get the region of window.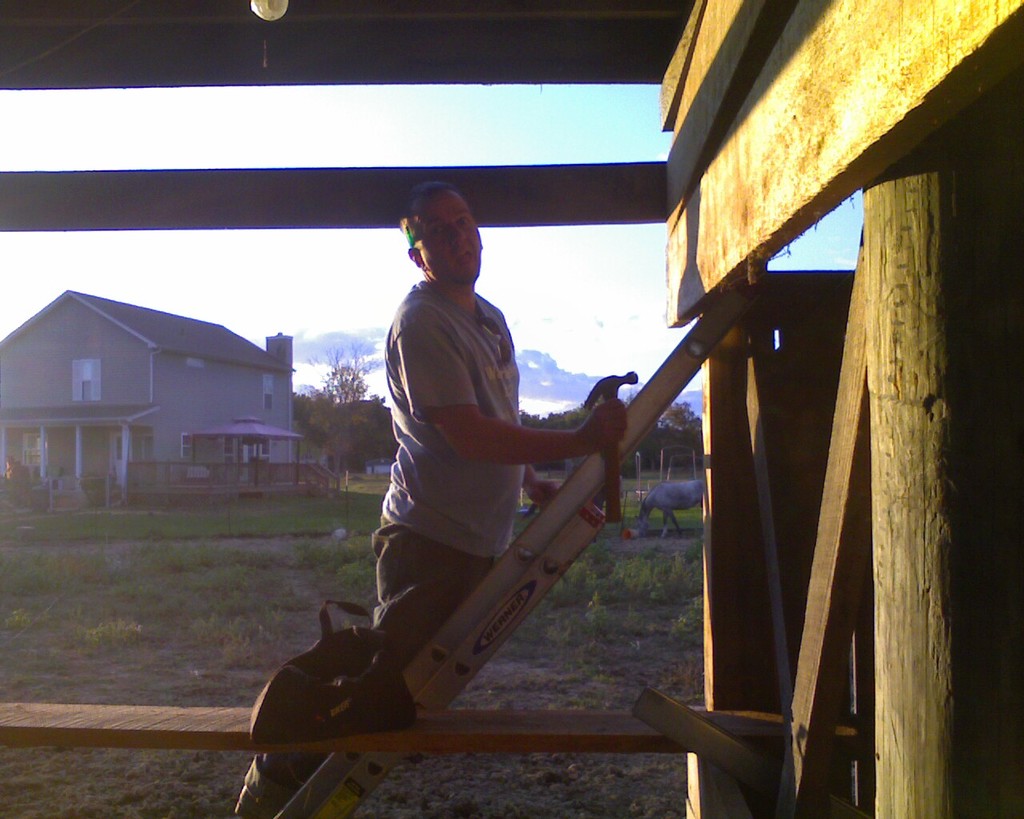
<region>220, 433, 265, 469</region>.
